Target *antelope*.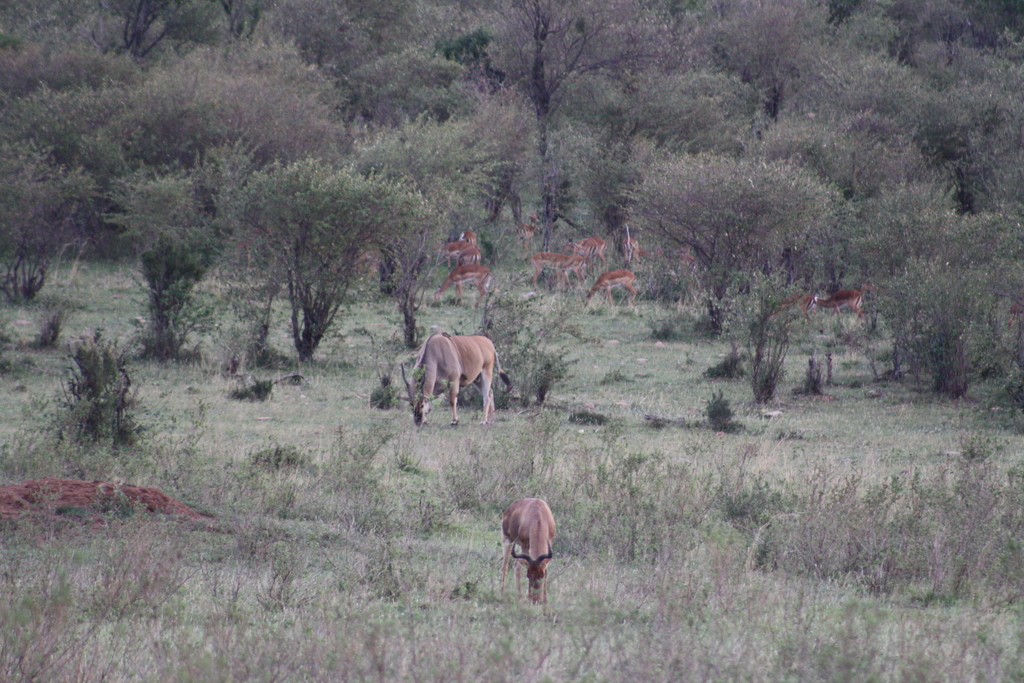
Target region: Rect(406, 334, 512, 425).
